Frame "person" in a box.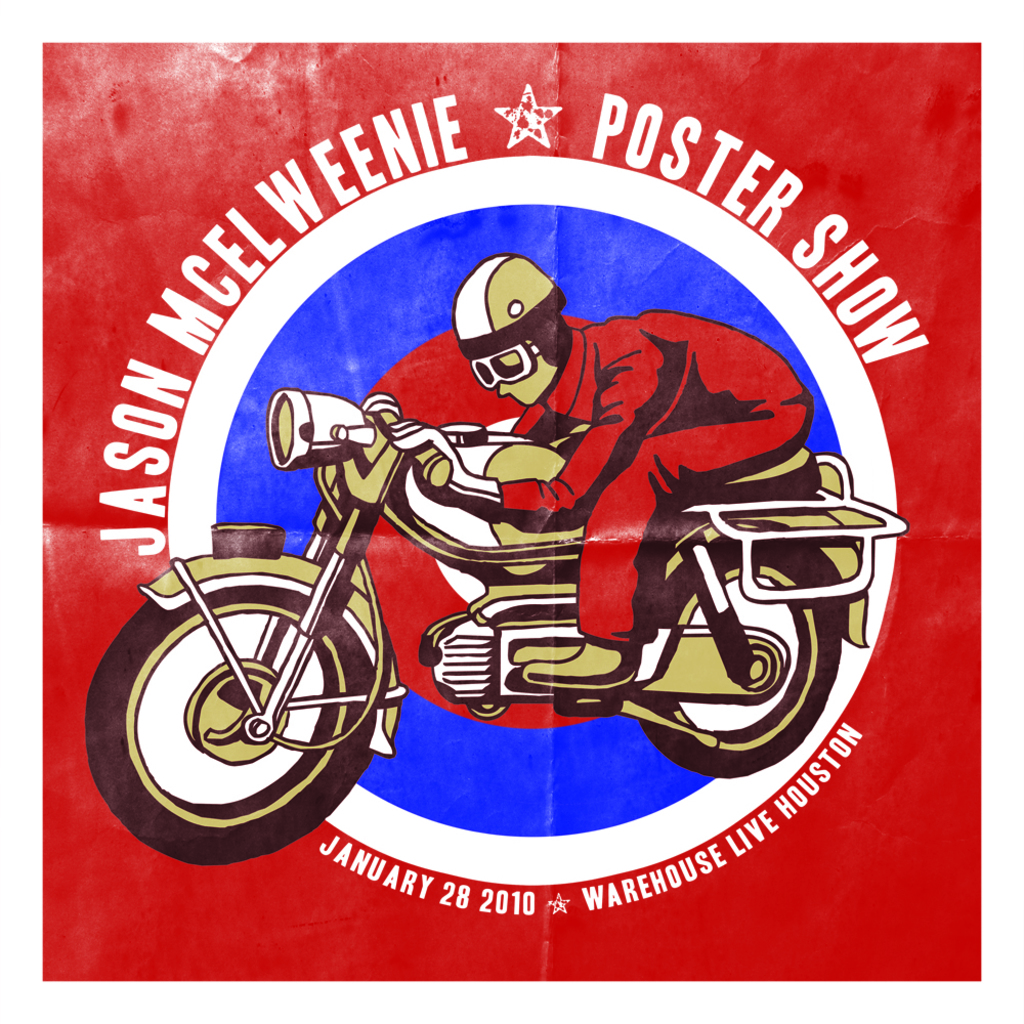
(x1=361, y1=251, x2=814, y2=694).
